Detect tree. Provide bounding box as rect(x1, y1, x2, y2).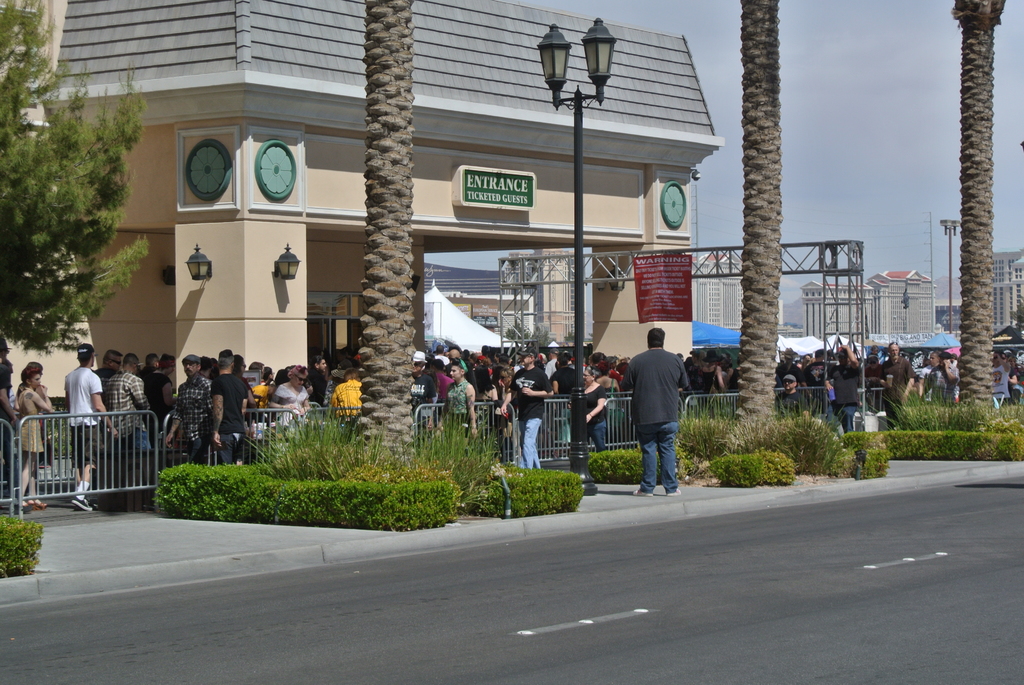
rect(949, 0, 1009, 402).
